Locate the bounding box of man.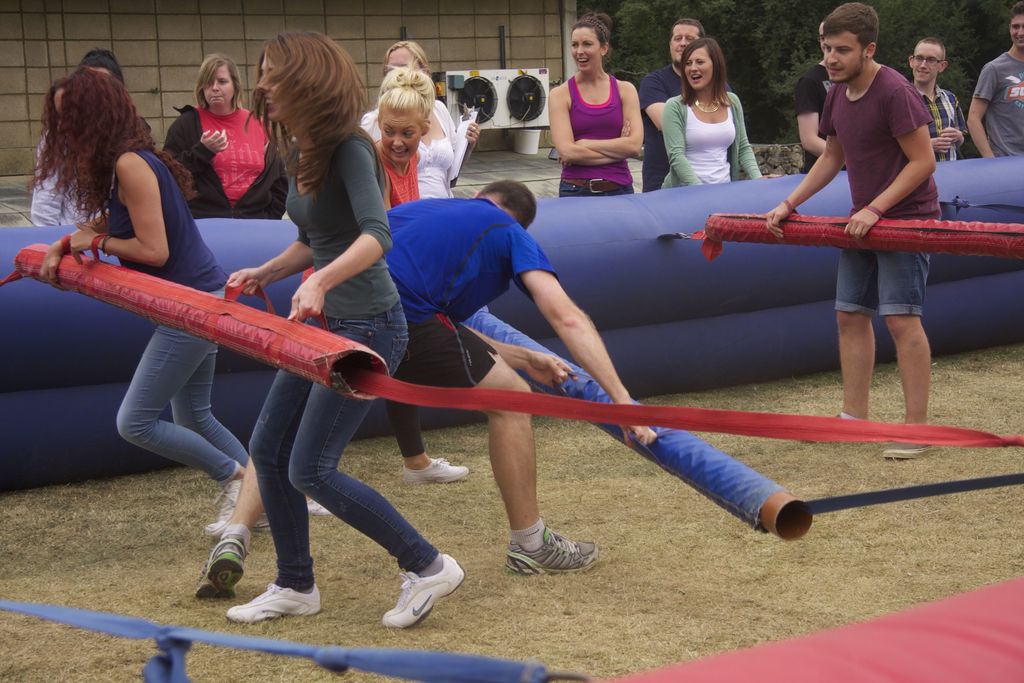
Bounding box: box=[633, 15, 723, 195].
